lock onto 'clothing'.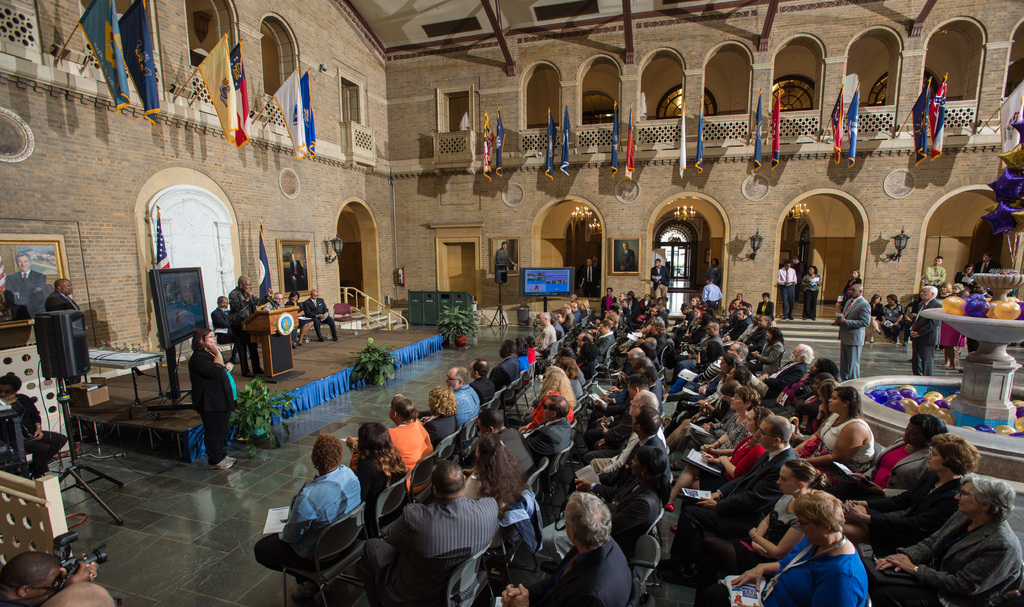
Locked: x1=850 y1=475 x2=961 y2=525.
